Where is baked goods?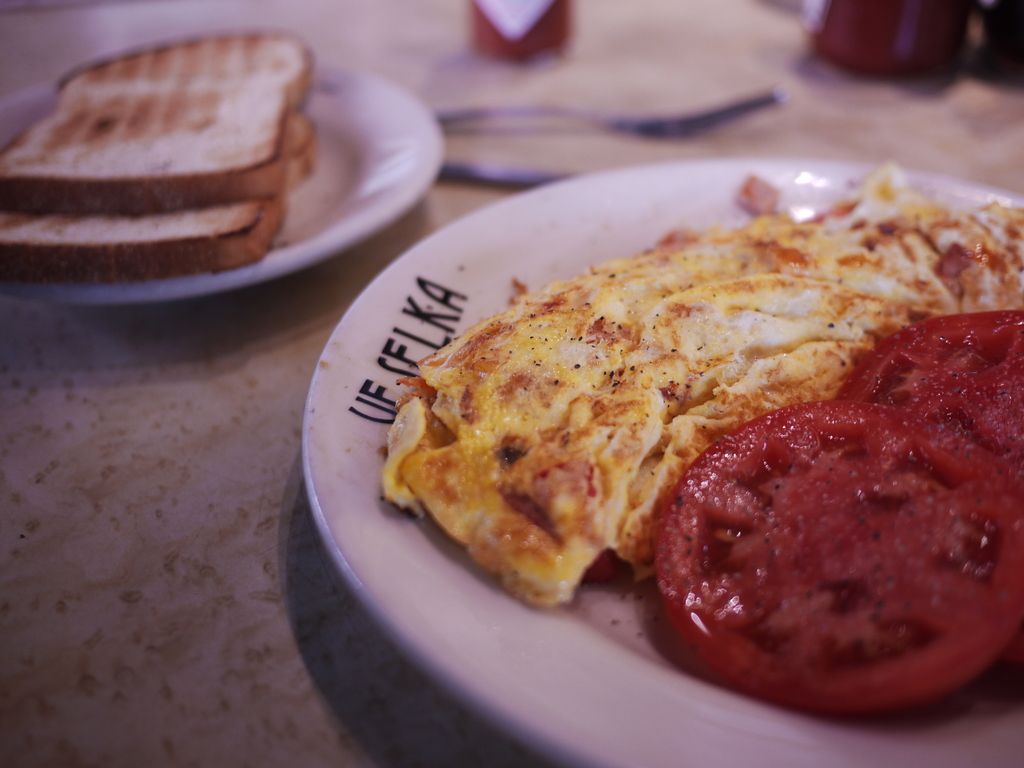
0,98,326,273.
